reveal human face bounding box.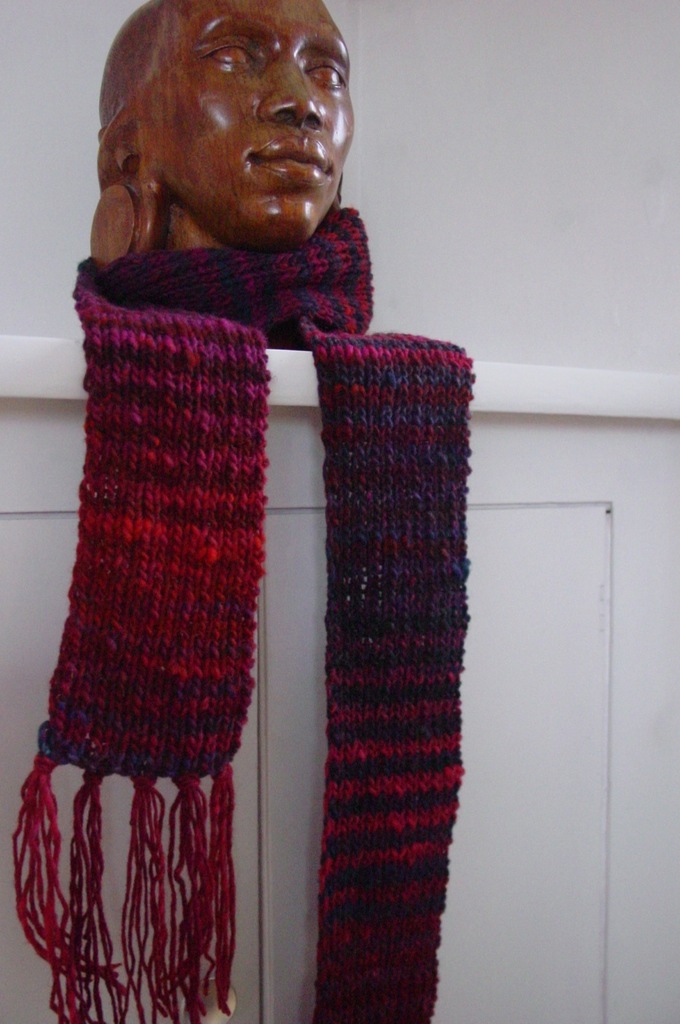
Revealed: rect(157, 0, 350, 244).
